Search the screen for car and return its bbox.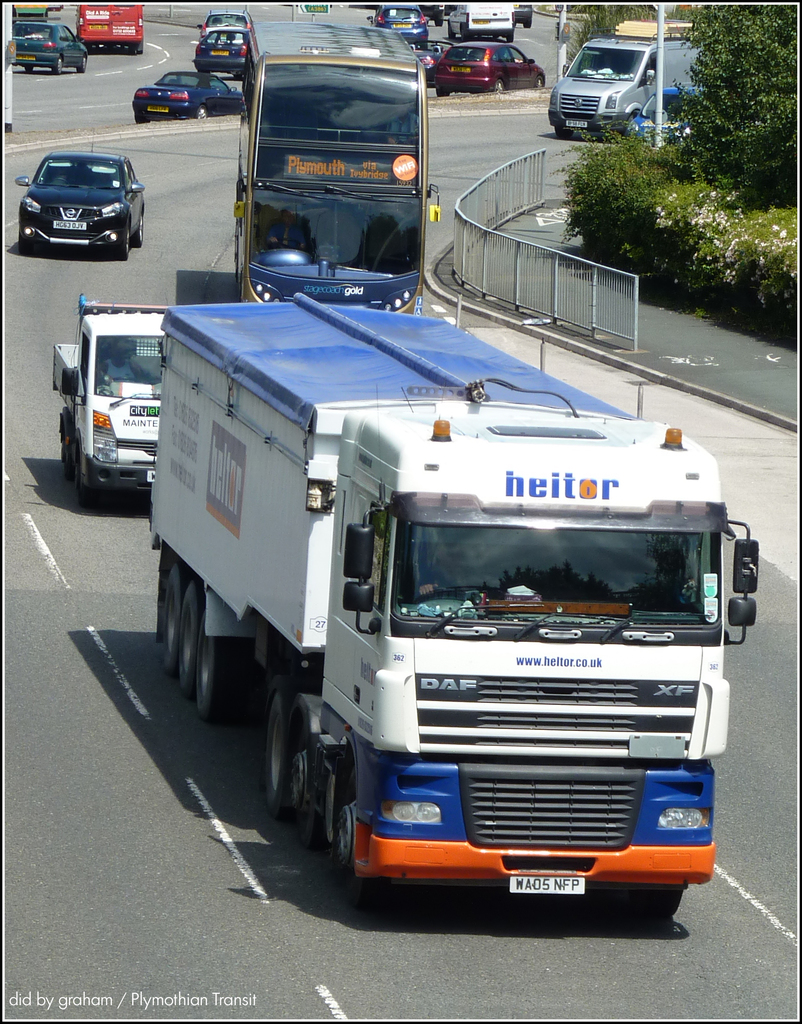
Found: detection(9, 20, 86, 78).
